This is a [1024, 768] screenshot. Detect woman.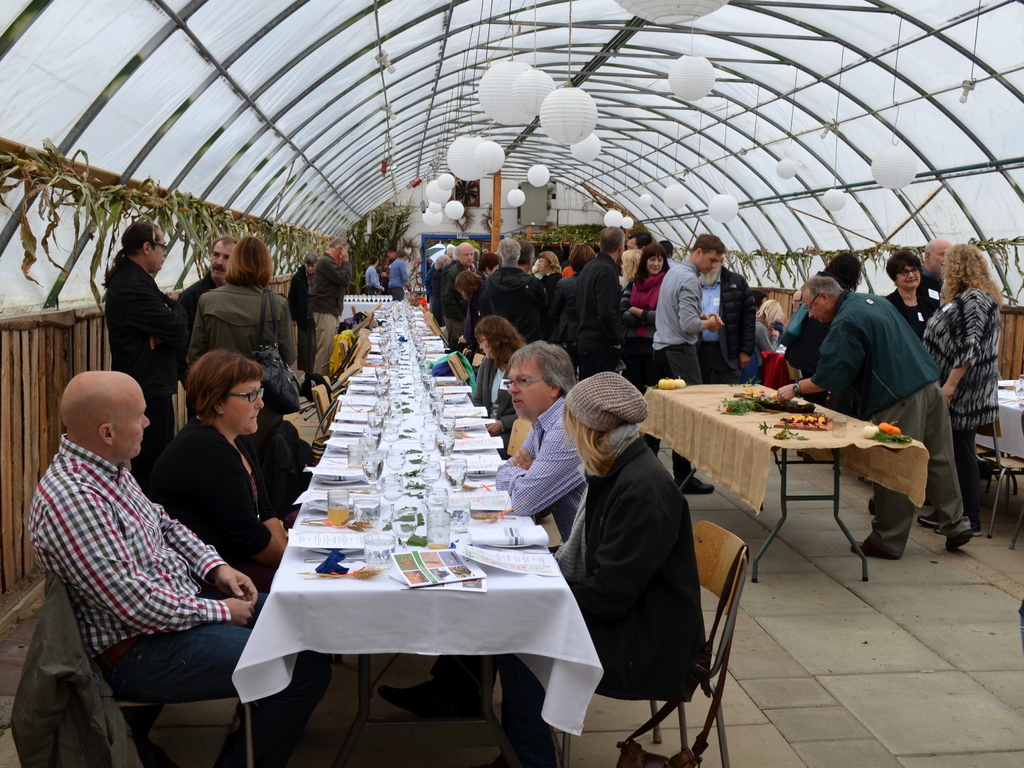
BBox(535, 250, 561, 299).
